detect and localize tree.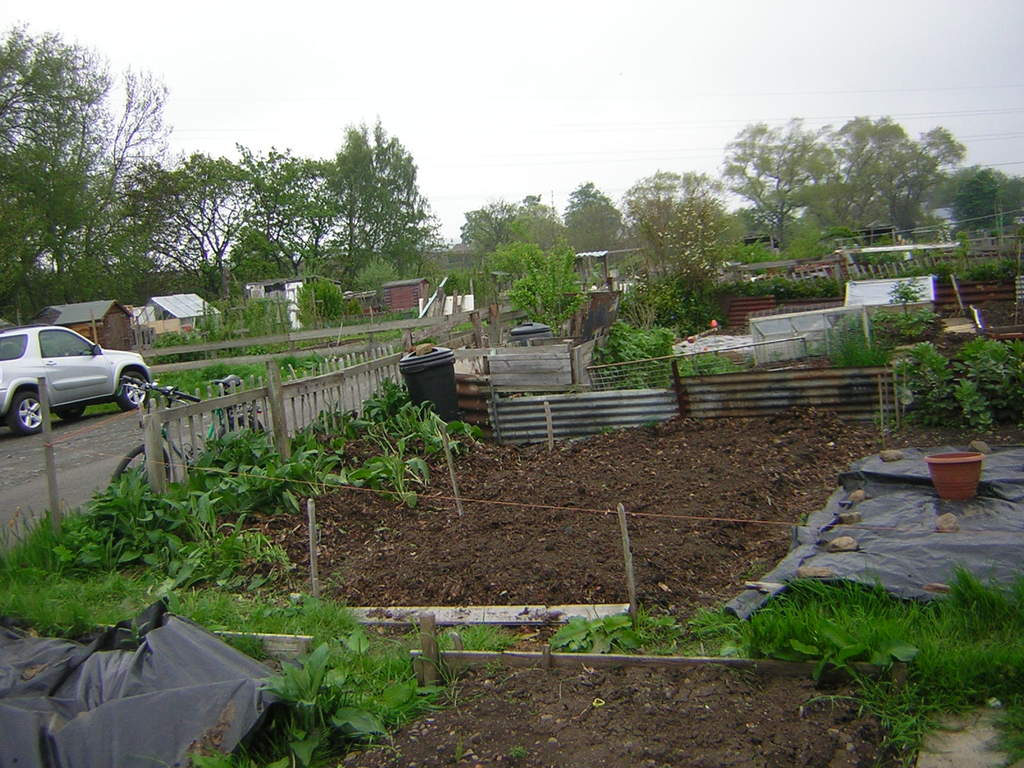
Localized at (461, 193, 534, 276).
